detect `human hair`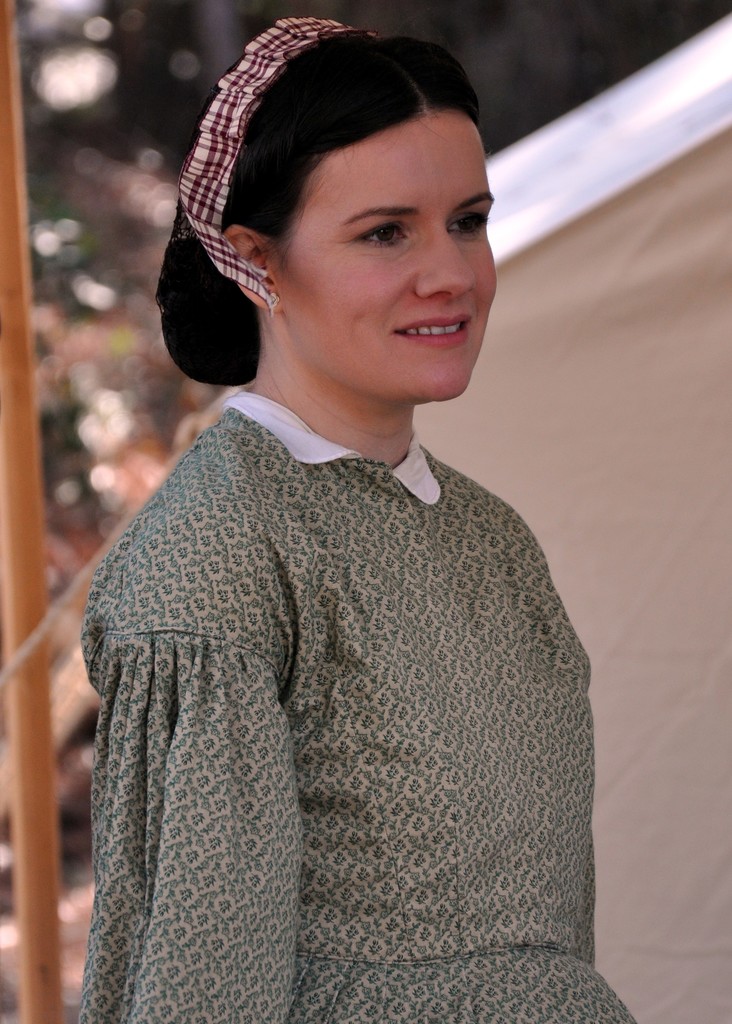
bbox(171, 23, 507, 417)
